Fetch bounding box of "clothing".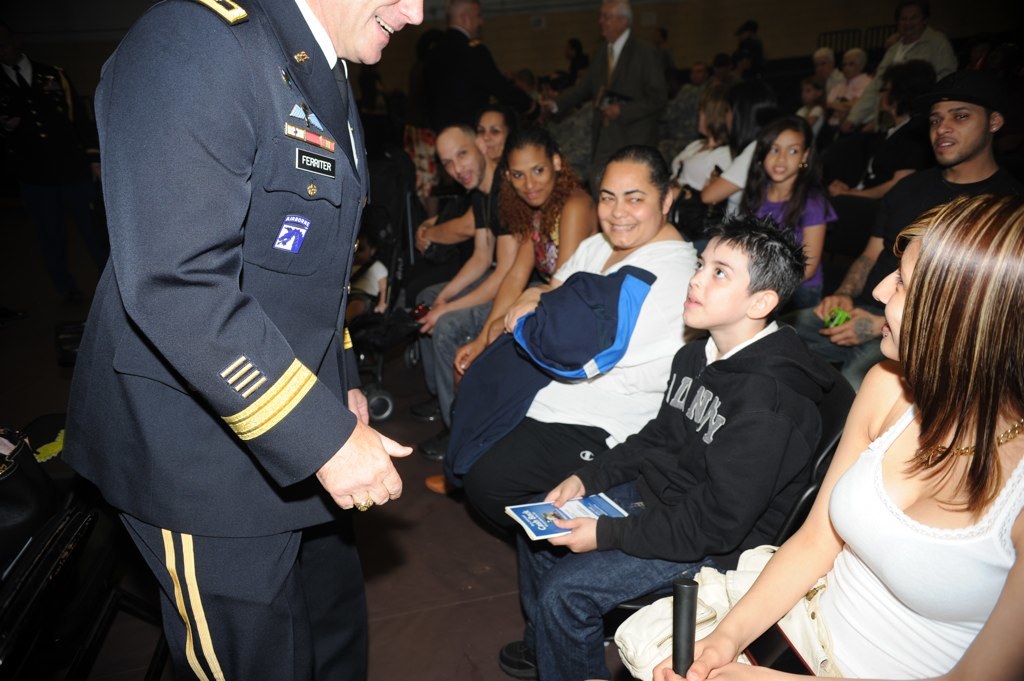
Bbox: x1=0, y1=53, x2=86, y2=166.
